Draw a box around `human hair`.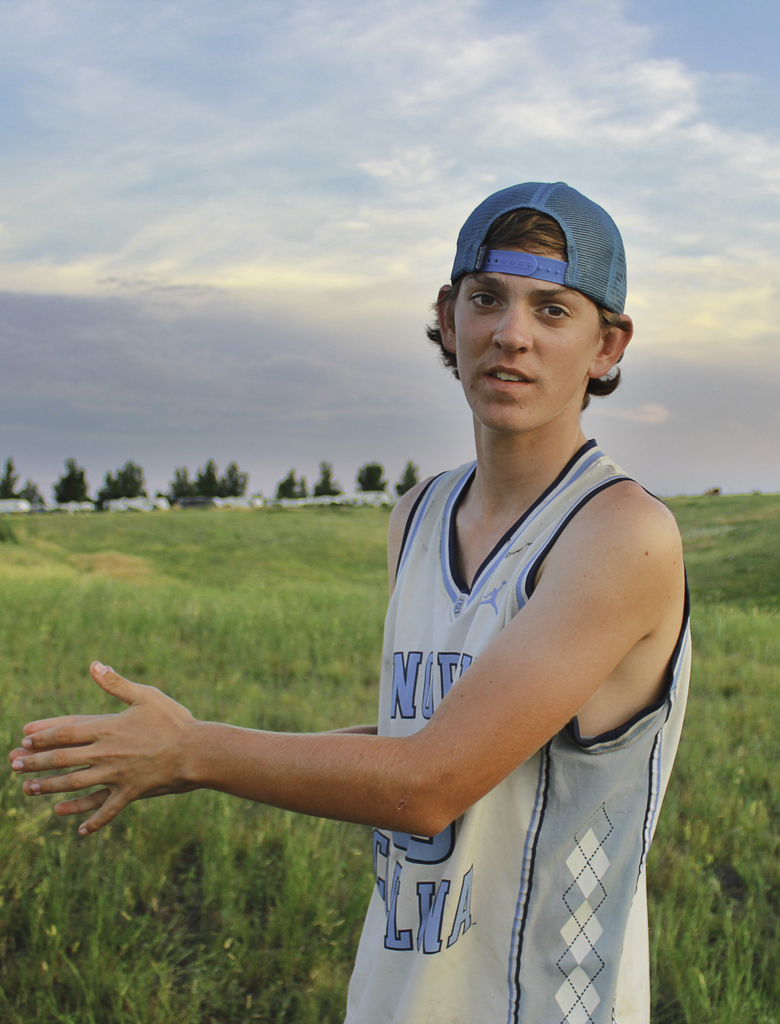
(left=423, top=212, right=621, bottom=410).
